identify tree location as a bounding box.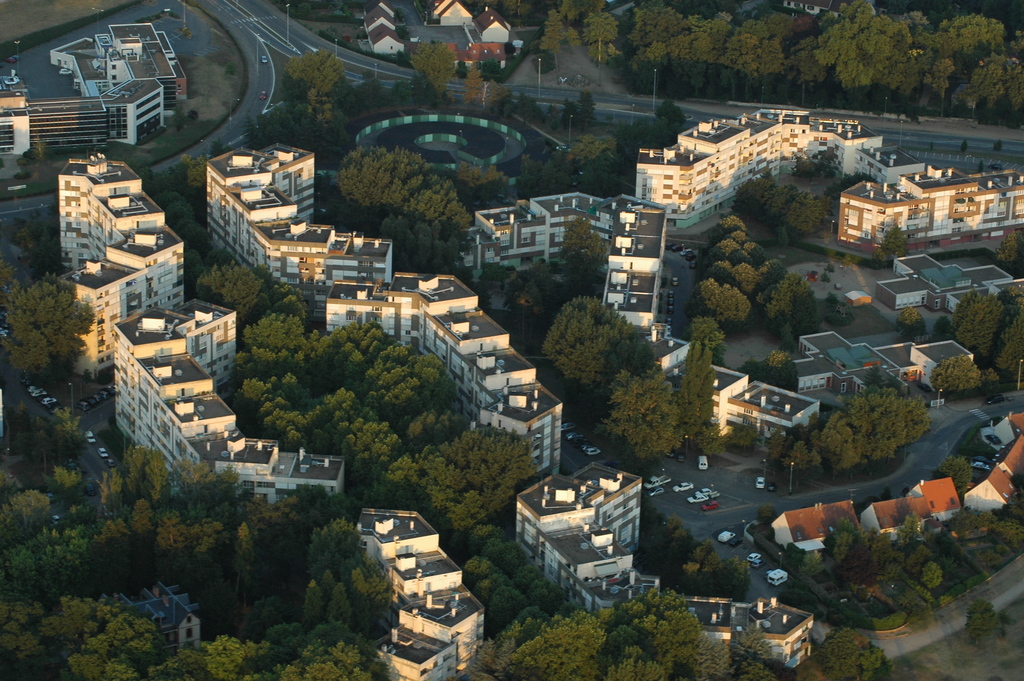
<region>576, 135, 607, 161</region>.
